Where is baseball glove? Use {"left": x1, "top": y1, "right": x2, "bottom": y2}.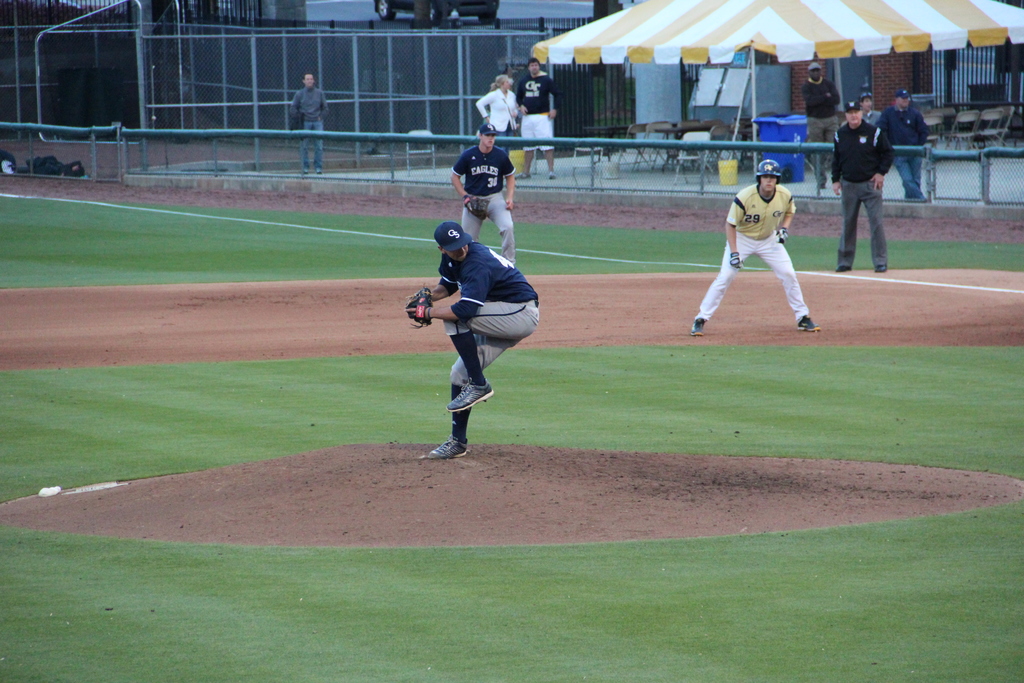
{"left": 777, "top": 227, "right": 790, "bottom": 240}.
